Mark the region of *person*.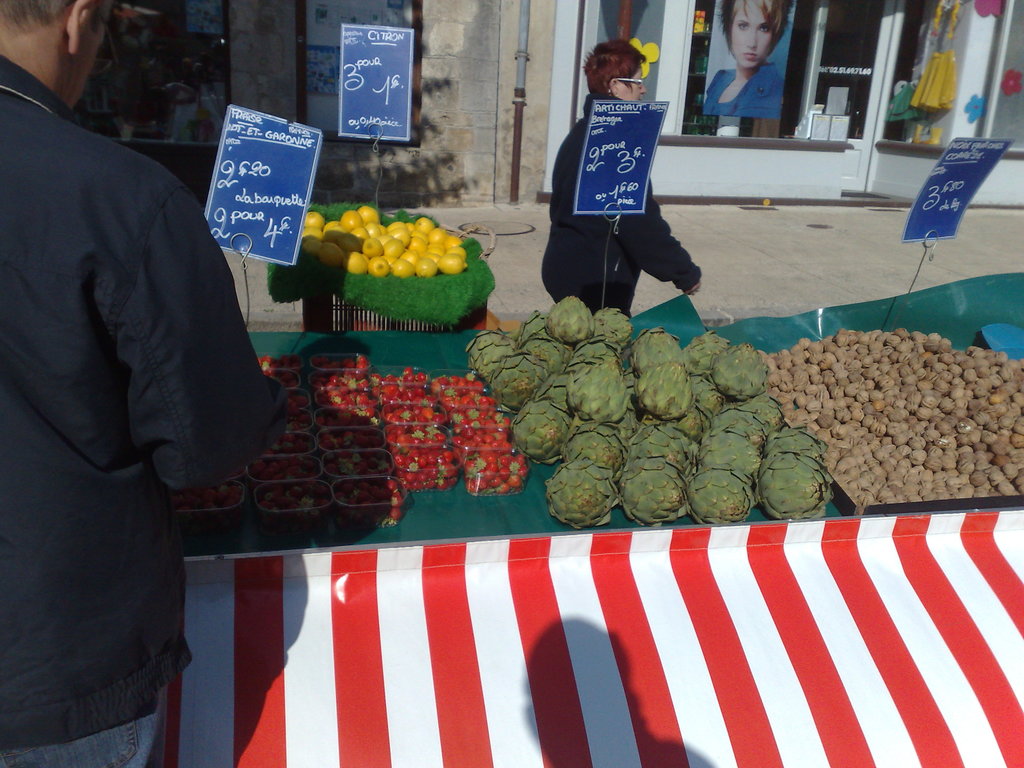
Region: {"left": 0, "top": 2, "right": 276, "bottom": 767}.
